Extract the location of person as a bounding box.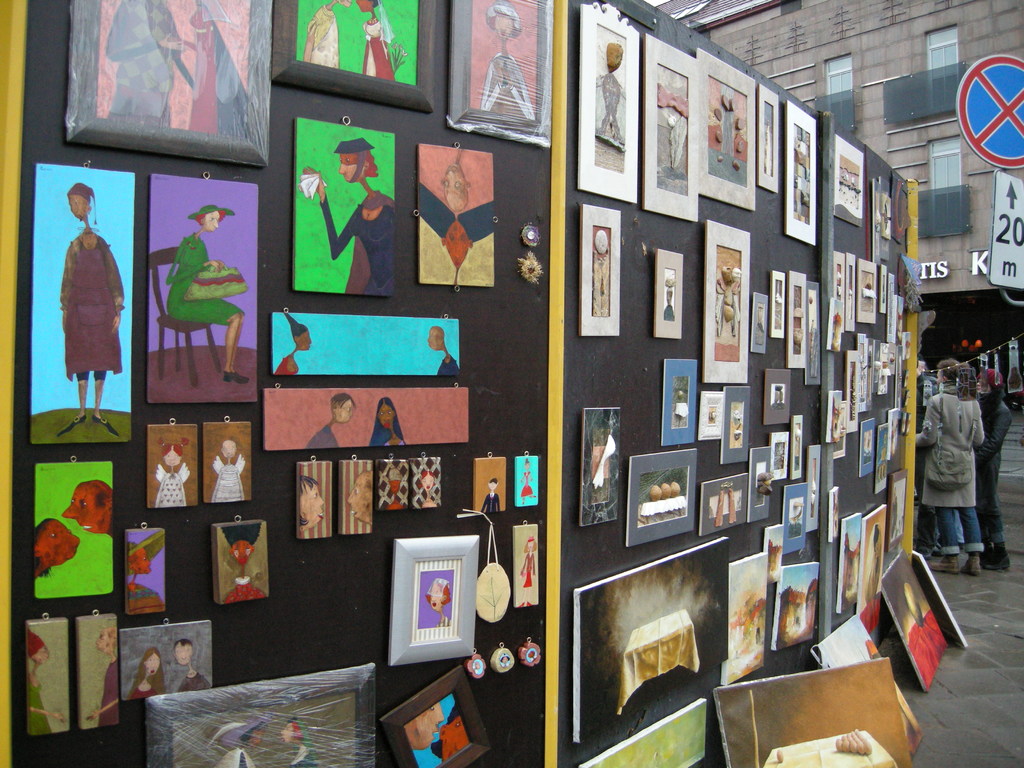
102/0/188/136.
